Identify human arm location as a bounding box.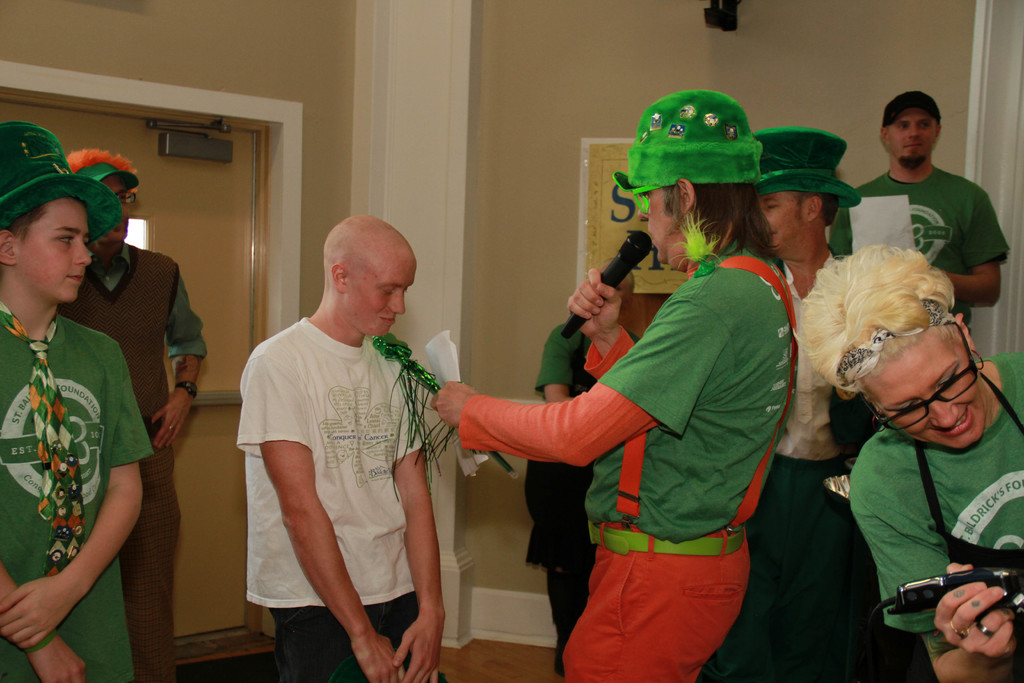
[x1=392, y1=386, x2=451, y2=682].
